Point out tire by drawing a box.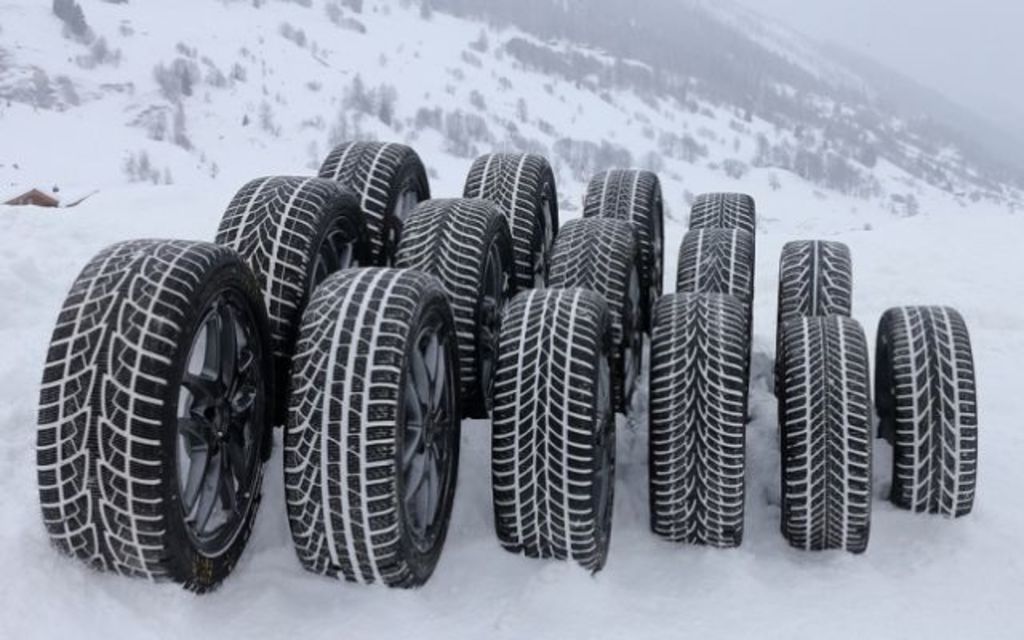
detection(394, 194, 523, 413).
